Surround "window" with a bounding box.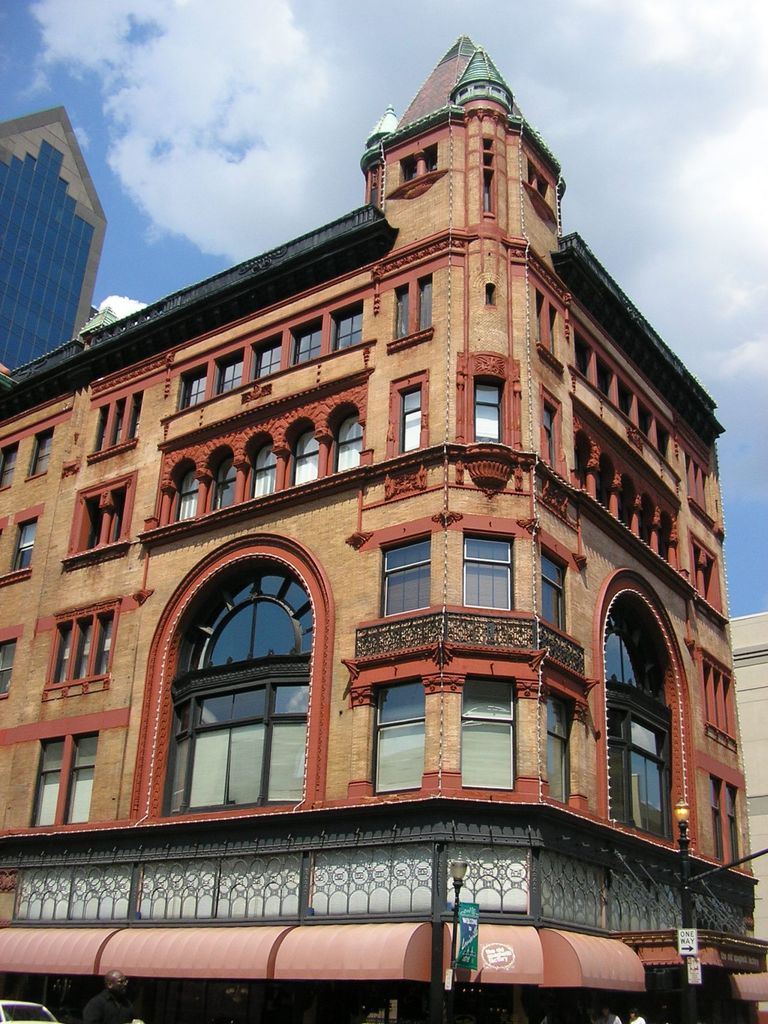
x1=460, y1=355, x2=521, y2=449.
